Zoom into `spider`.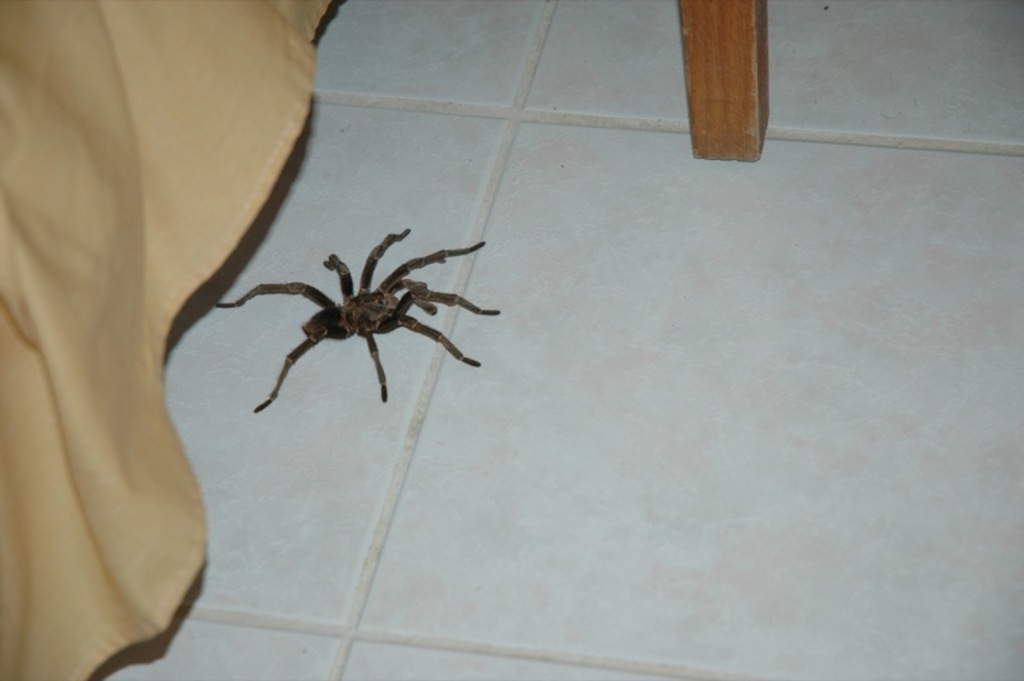
Zoom target: x1=210, y1=218, x2=509, y2=426.
